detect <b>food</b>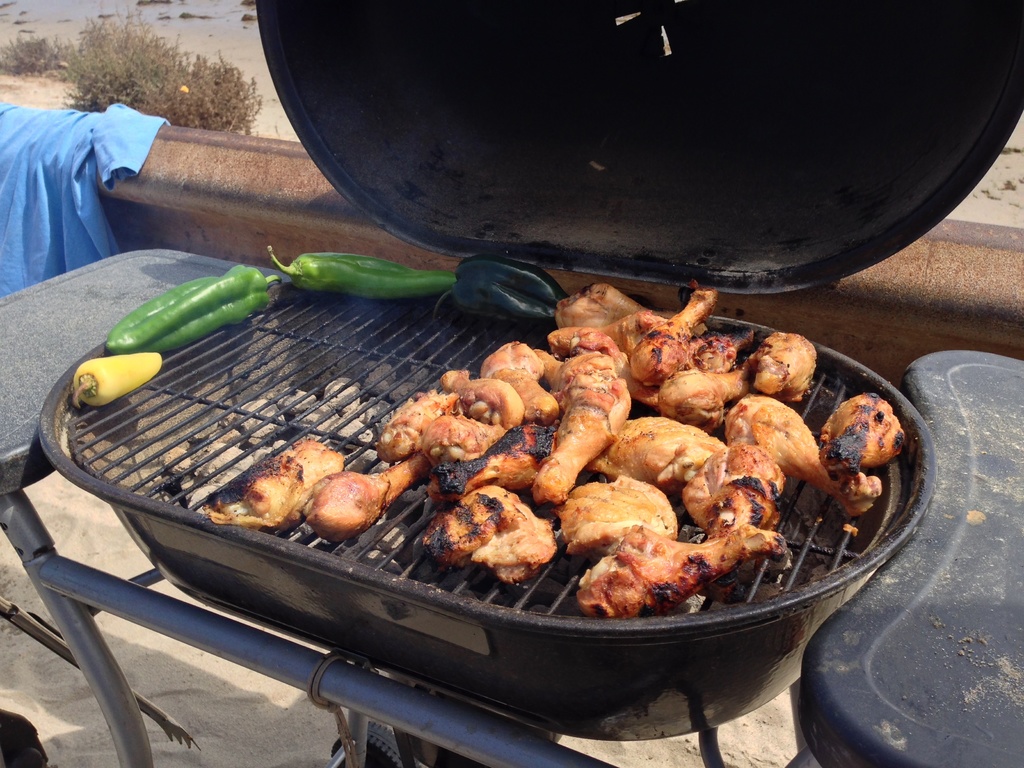
crop(350, 306, 816, 646)
